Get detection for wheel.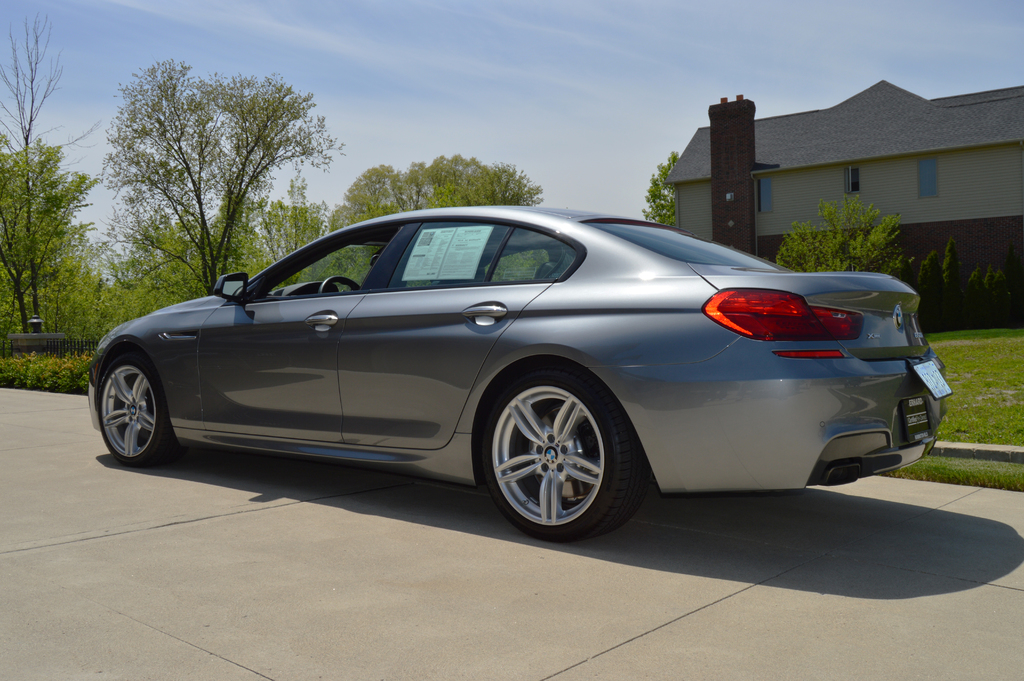
Detection: x1=477 y1=369 x2=636 y2=537.
